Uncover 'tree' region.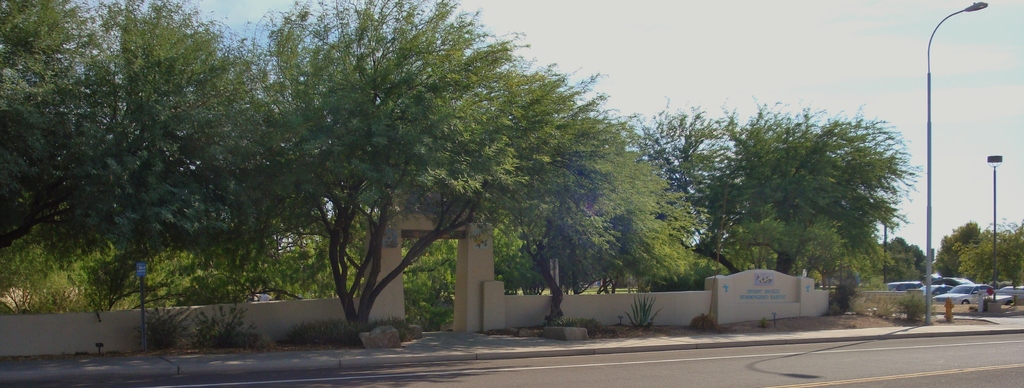
Uncovered: rect(646, 95, 924, 302).
